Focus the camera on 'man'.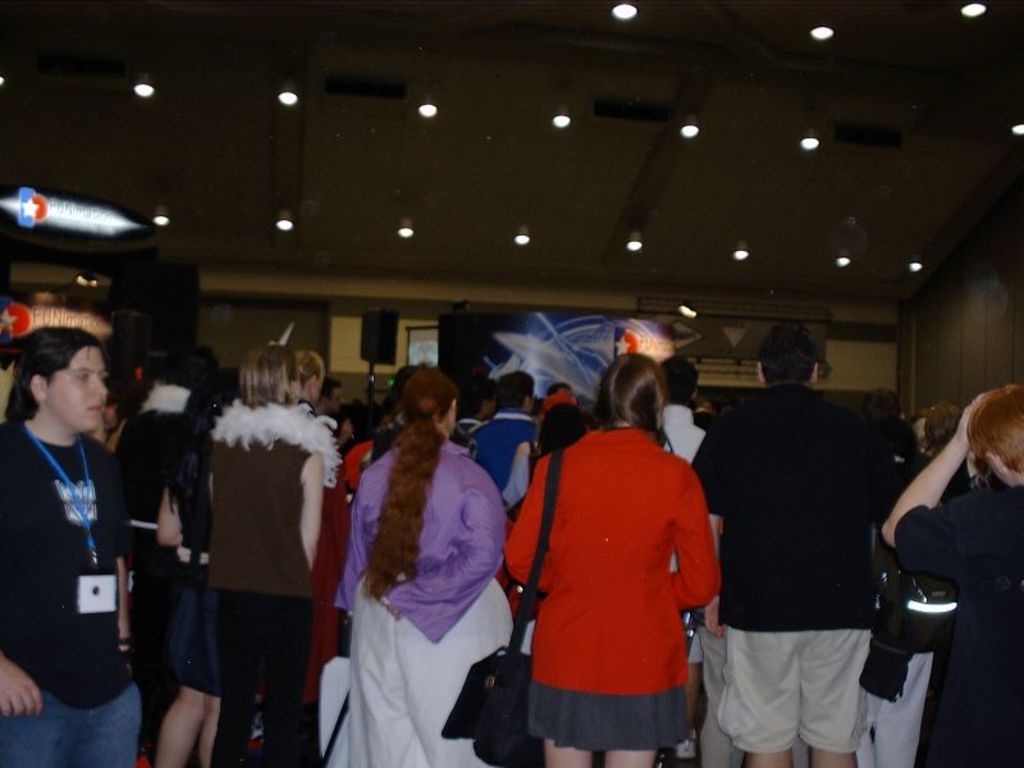
Focus region: (0,315,137,767).
